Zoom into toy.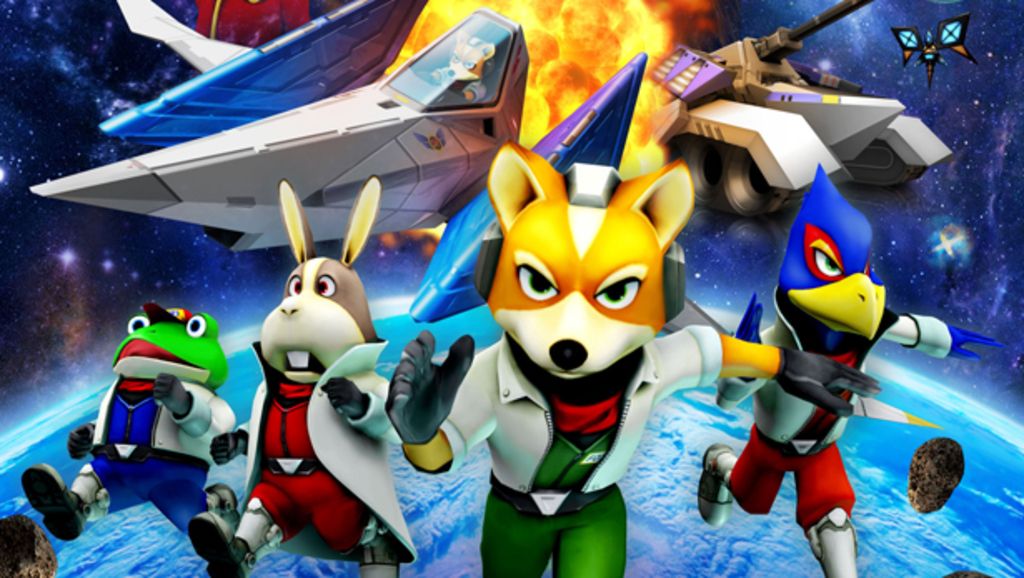
Zoom target: x1=53, y1=290, x2=255, y2=543.
